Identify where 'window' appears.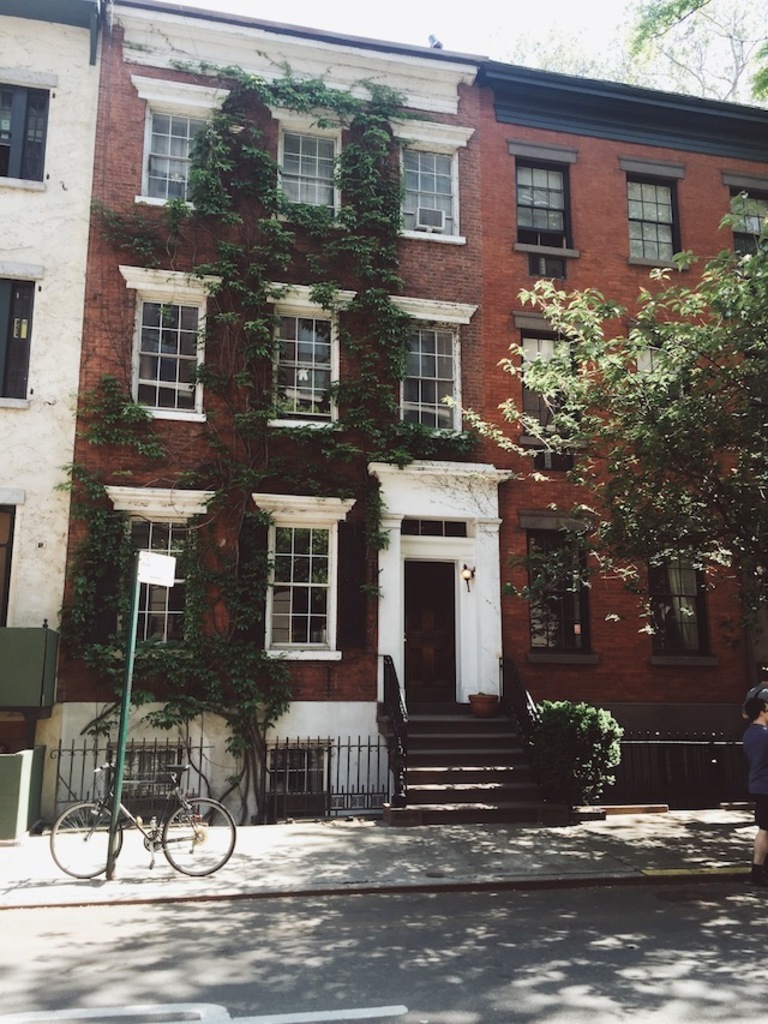
Appears at detection(0, 67, 53, 192).
